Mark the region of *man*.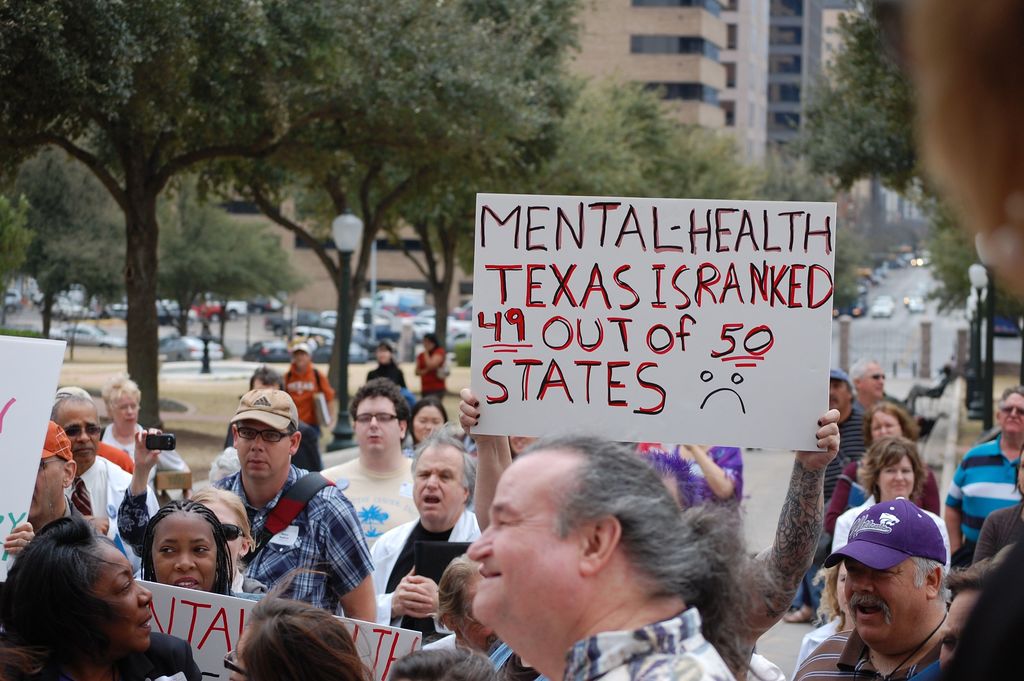
Region: {"x1": 13, "y1": 418, "x2": 94, "y2": 550}.
